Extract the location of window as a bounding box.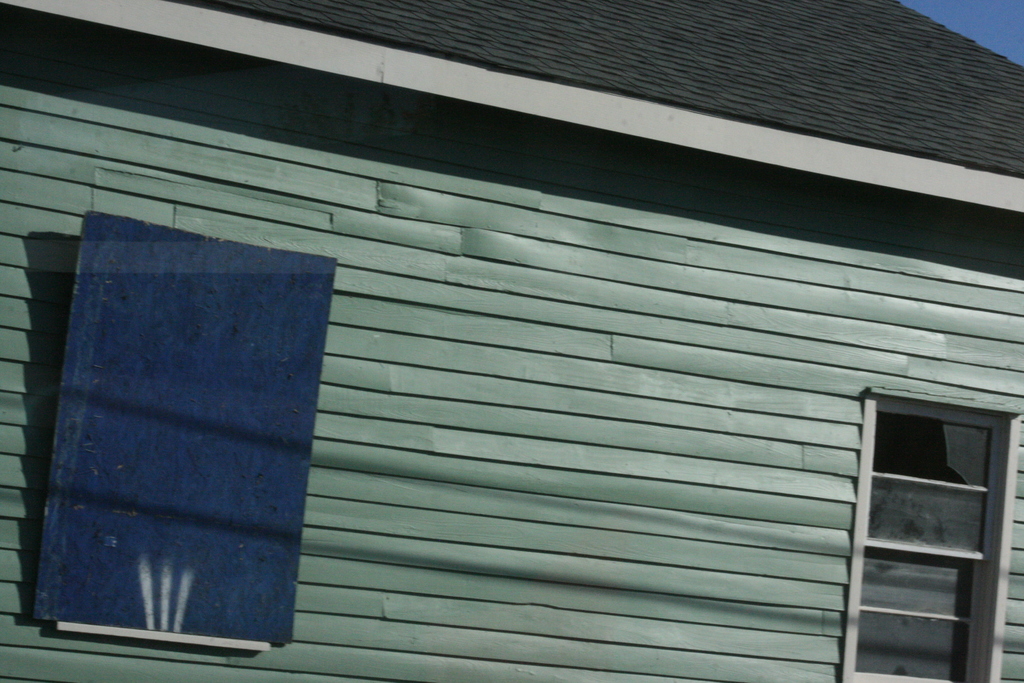
[x1=847, y1=388, x2=1023, y2=682].
